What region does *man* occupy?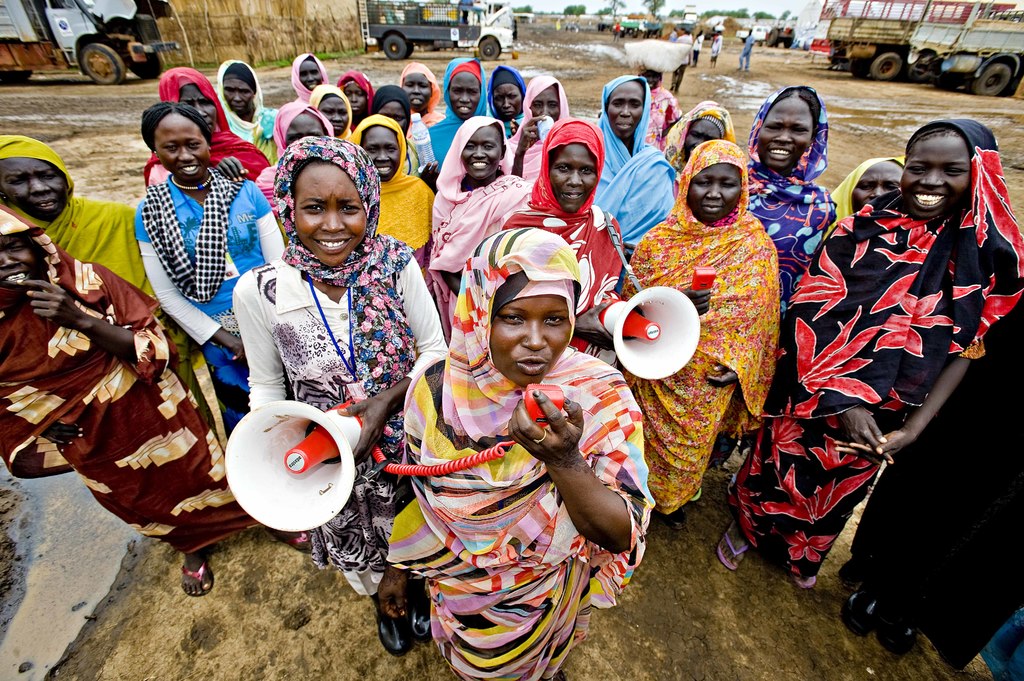
<bbox>671, 26, 677, 42</bbox>.
